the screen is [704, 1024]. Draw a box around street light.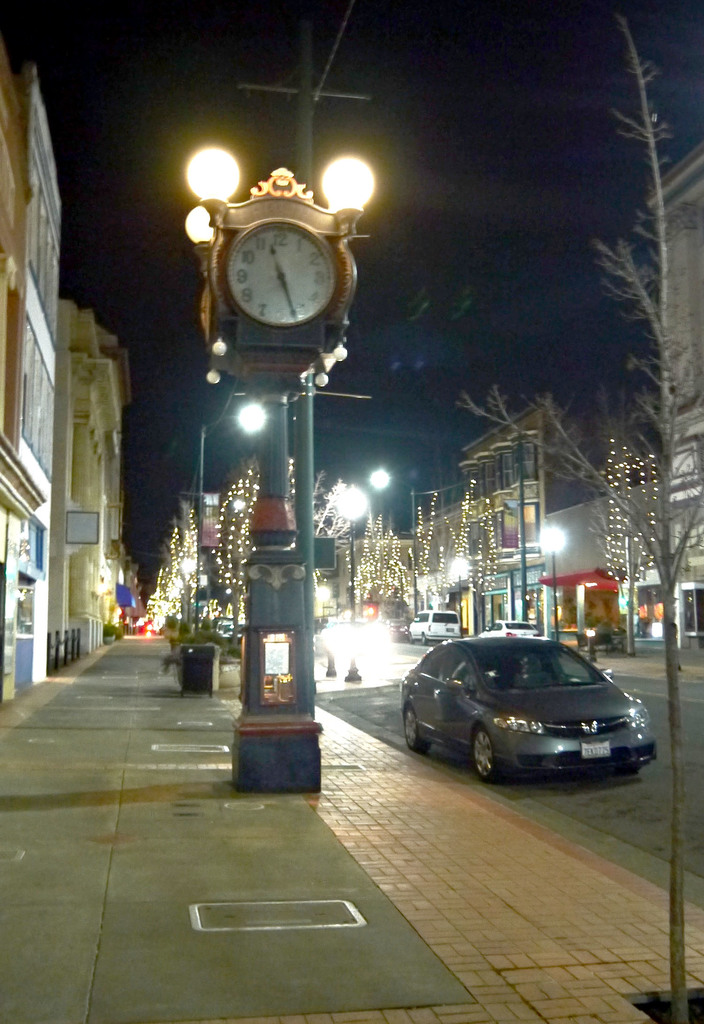
<region>444, 560, 467, 643</region>.
